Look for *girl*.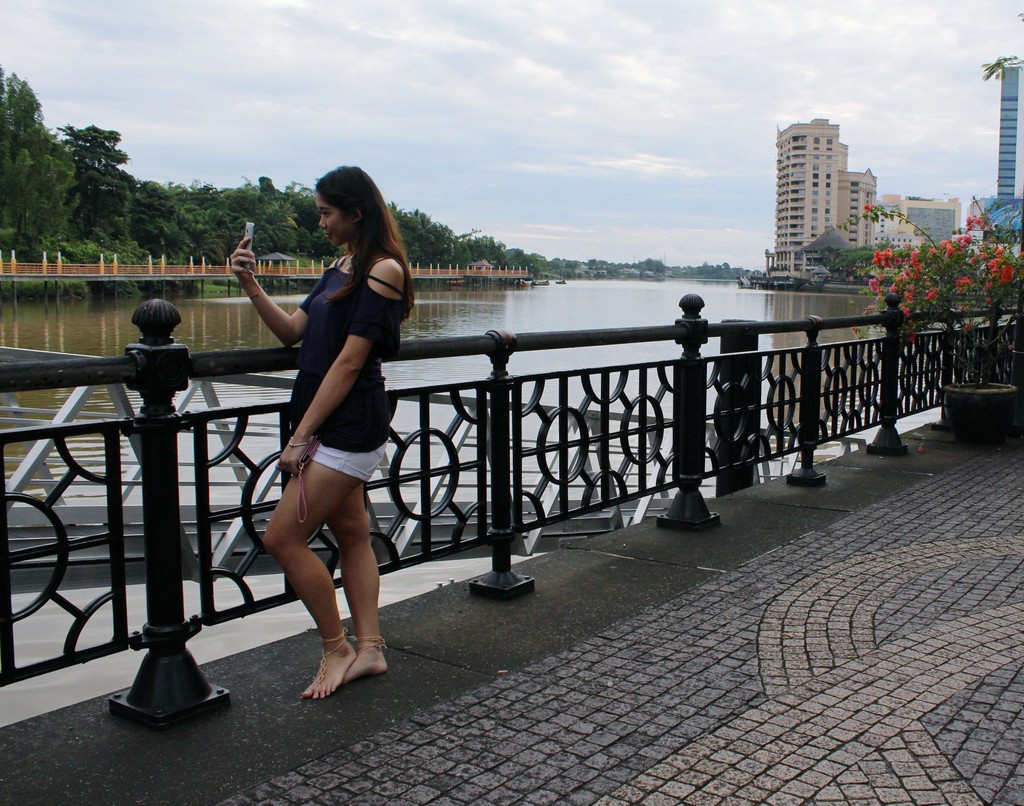
Found: x1=228 y1=165 x2=417 y2=688.
